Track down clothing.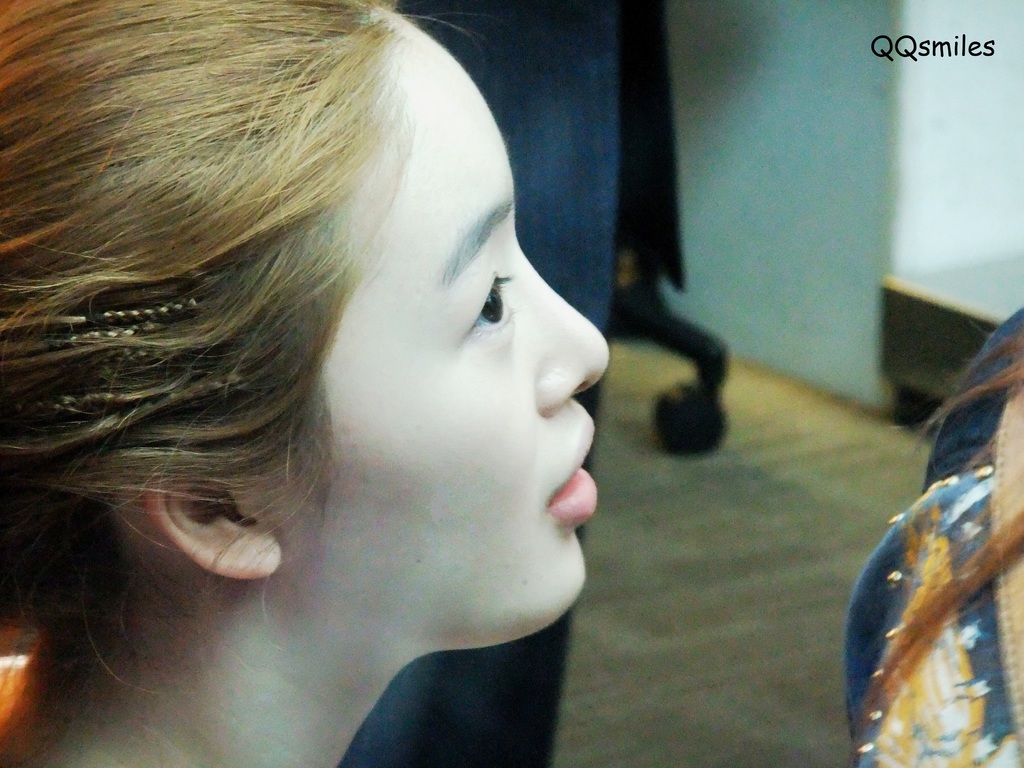
Tracked to <box>845,301,1023,764</box>.
